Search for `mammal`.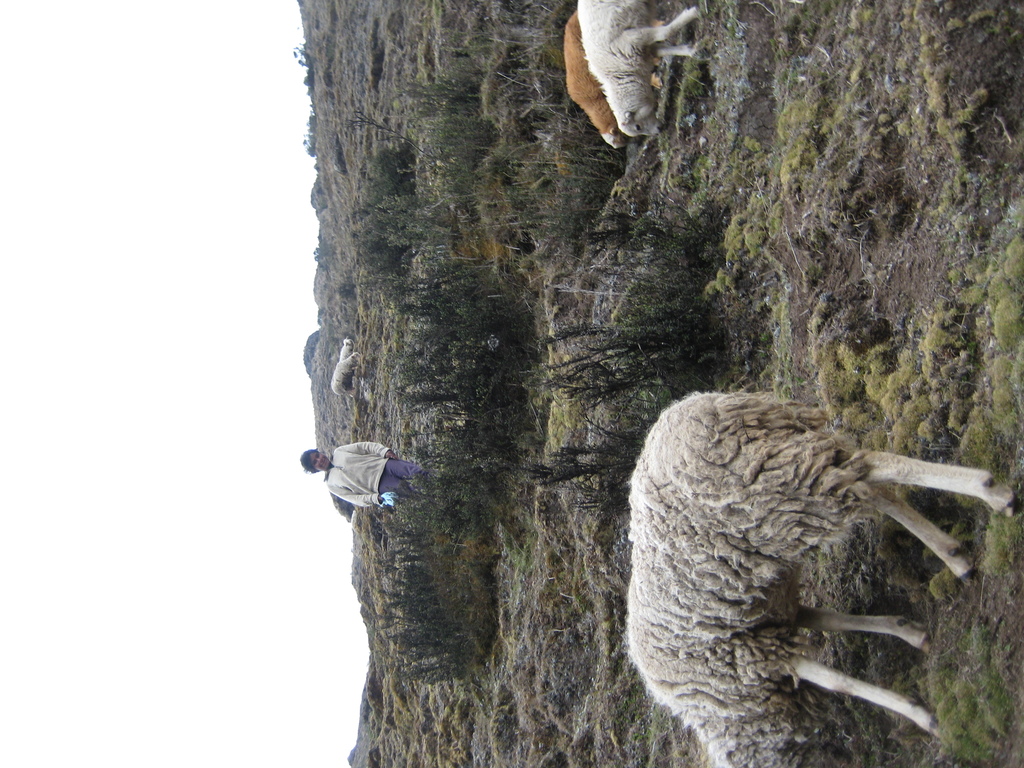
Found at left=625, top=384, right=1023, bottom=767.
